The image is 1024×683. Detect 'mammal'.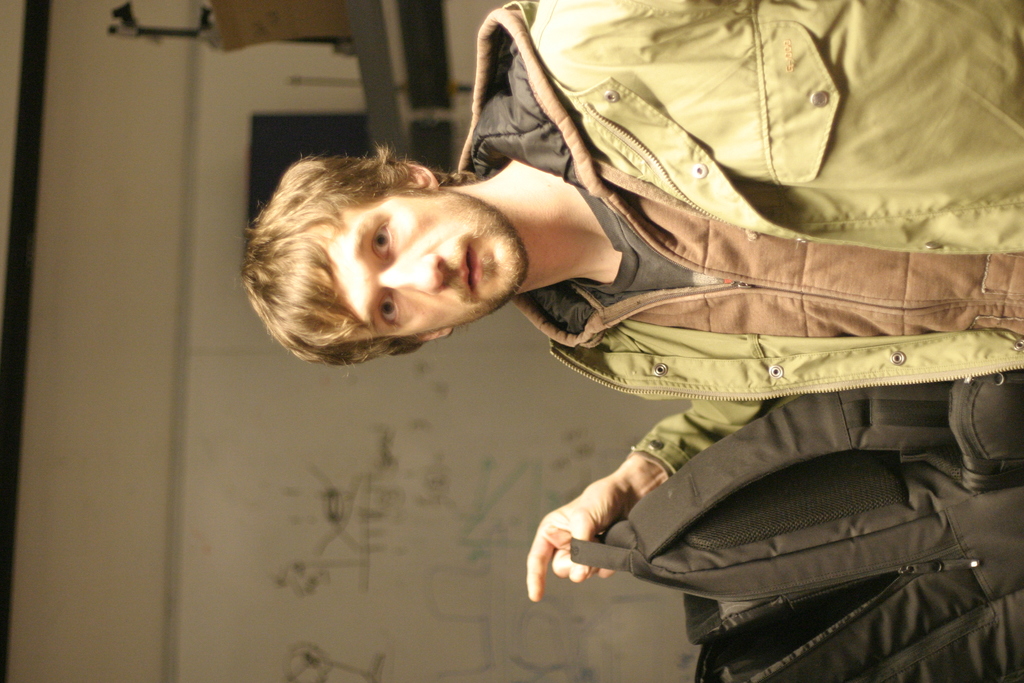
Detection: 185 16 1023 543.
